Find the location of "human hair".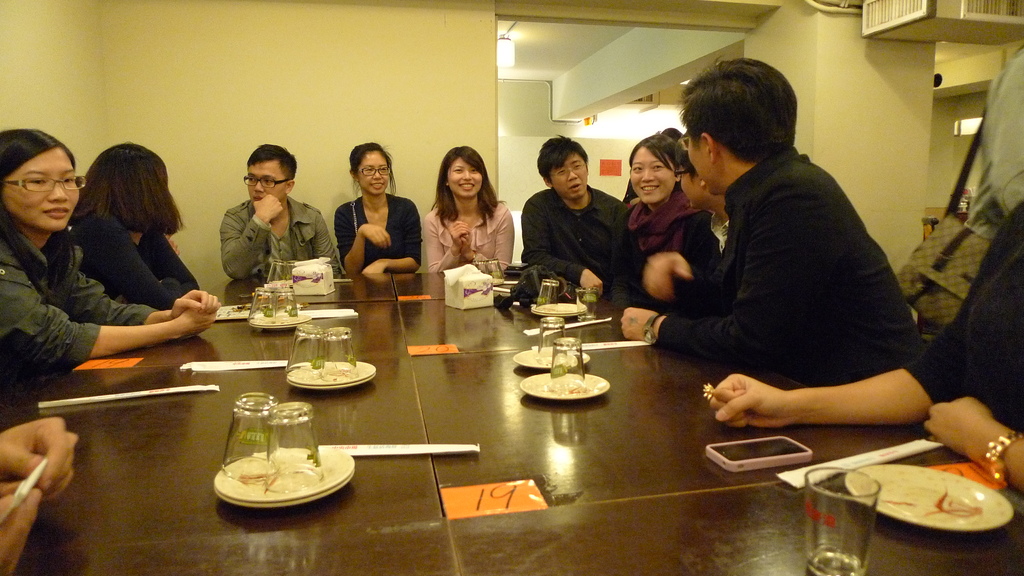
Location: {"left": 628, "top": 134, "right": 682, "bottom": 180}.
